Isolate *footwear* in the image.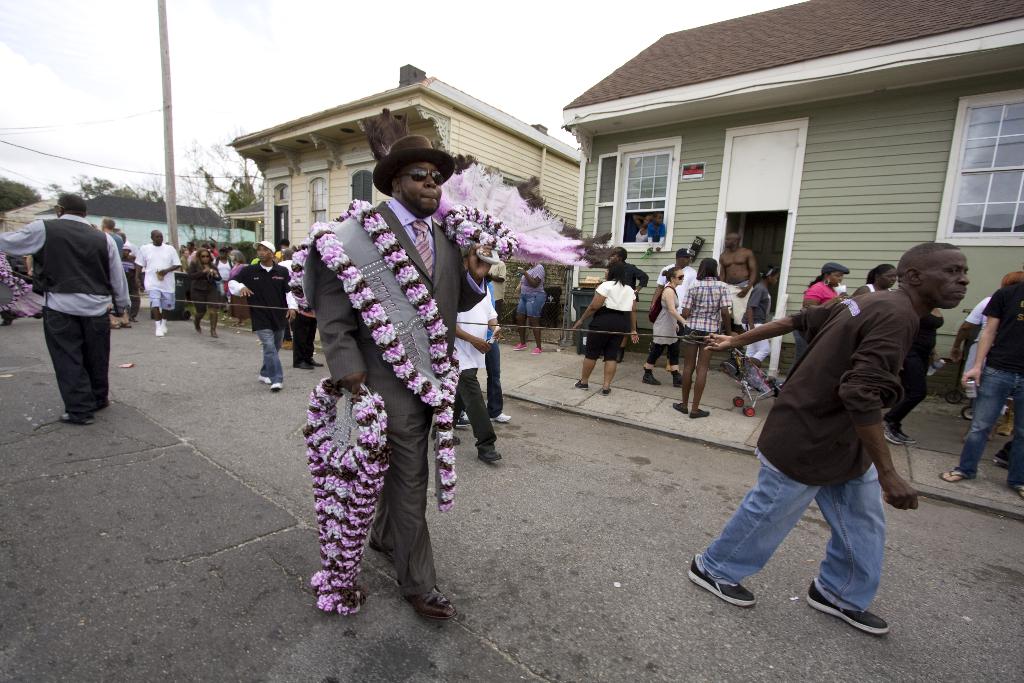
Isolated region: rect(688, 407, 712, 420).
